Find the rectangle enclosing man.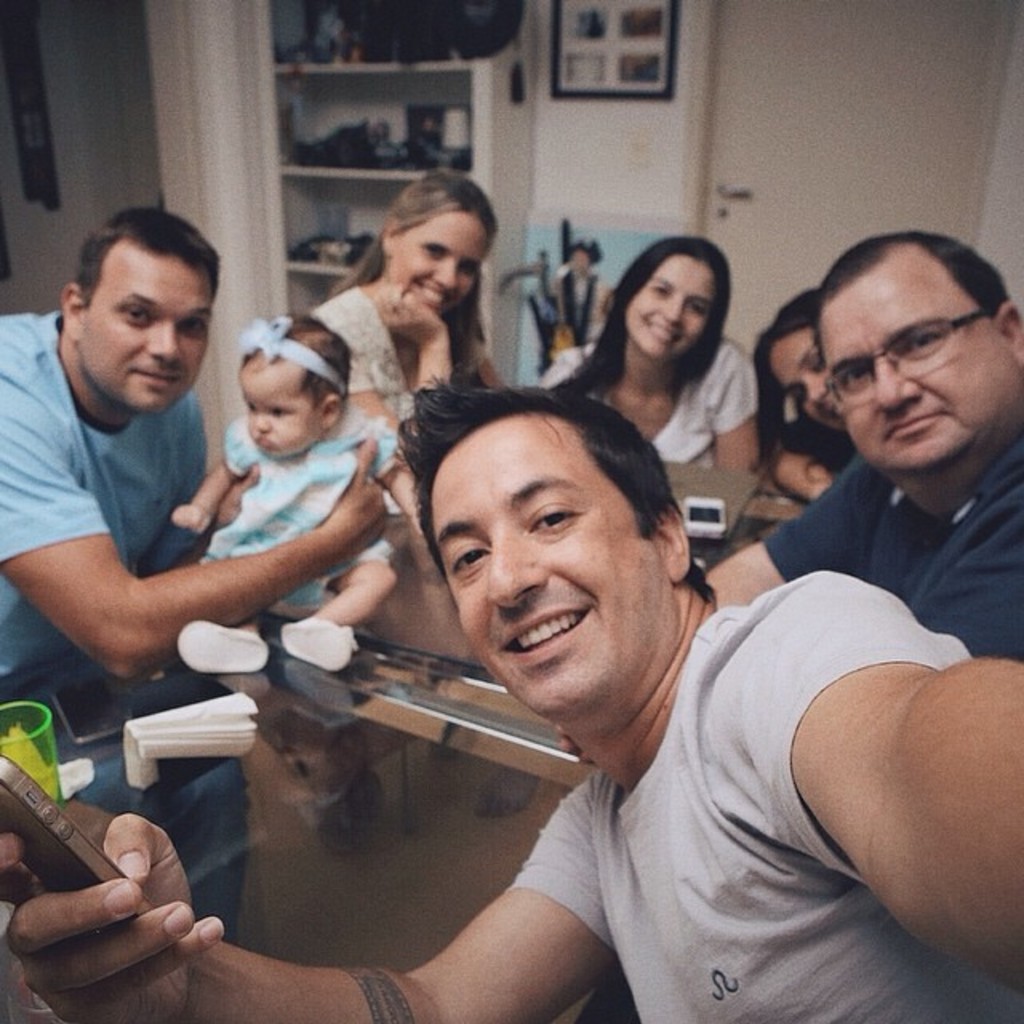
[0, 363, 1022, 1022].
